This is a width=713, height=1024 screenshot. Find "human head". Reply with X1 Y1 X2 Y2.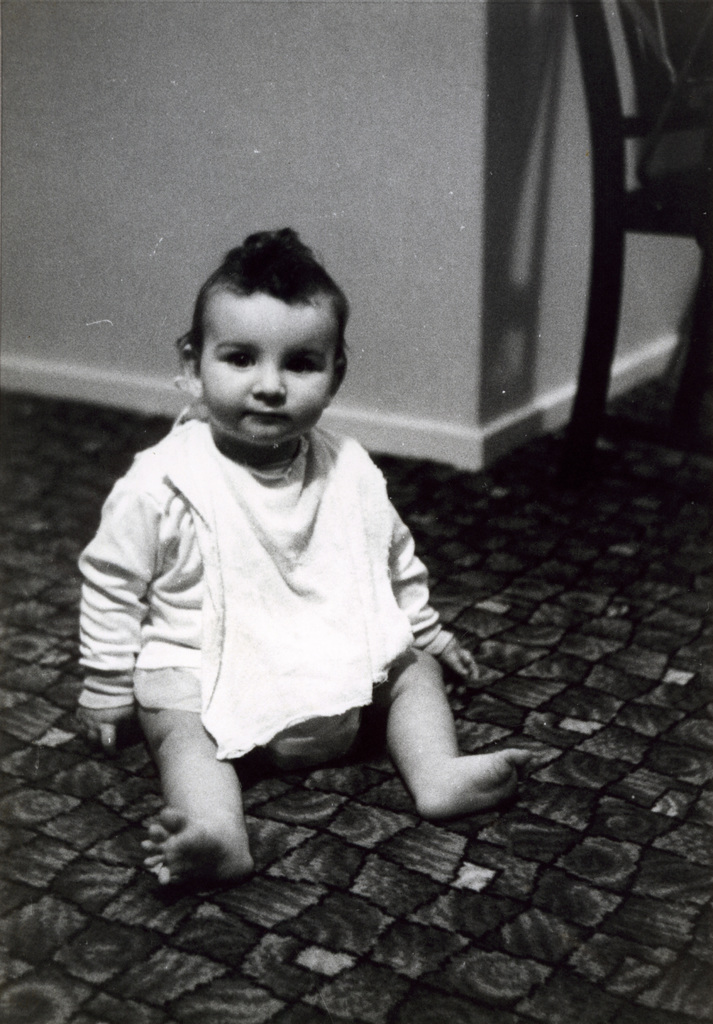
156 259 349 458.
